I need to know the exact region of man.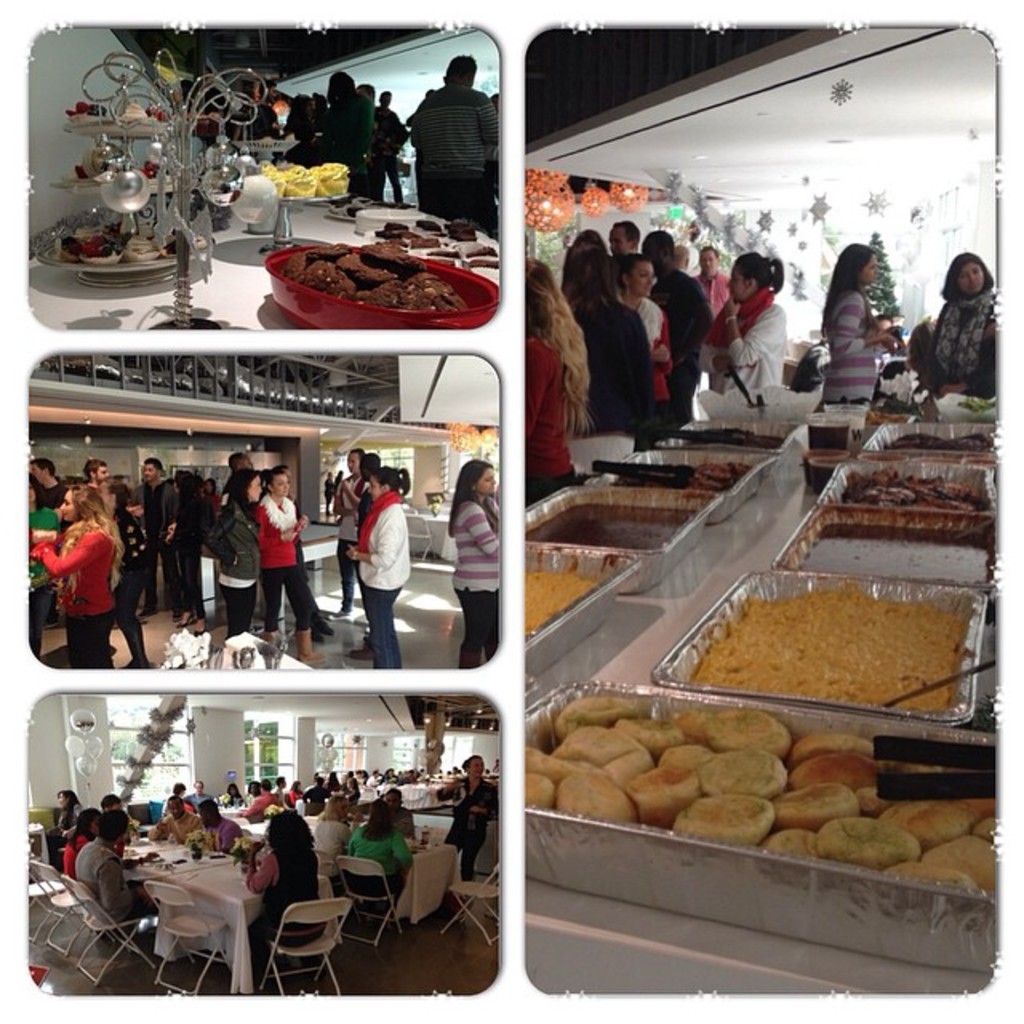
Region: [left=410, top=54, right=507, bottom=256].
